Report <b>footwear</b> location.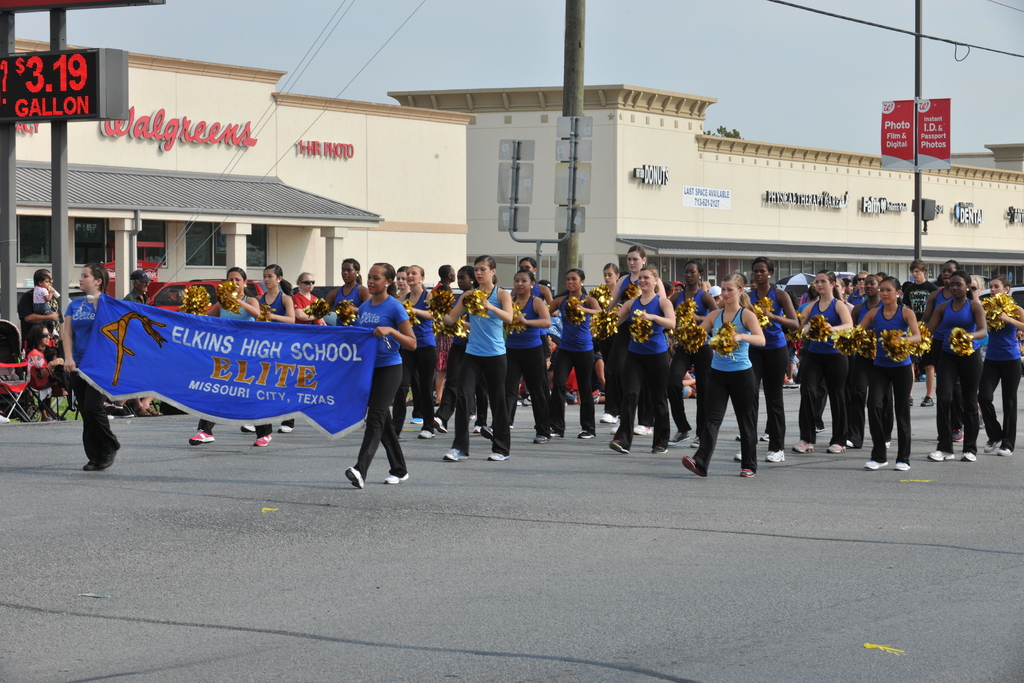
Report: detection(673, 428, 694, 444).
